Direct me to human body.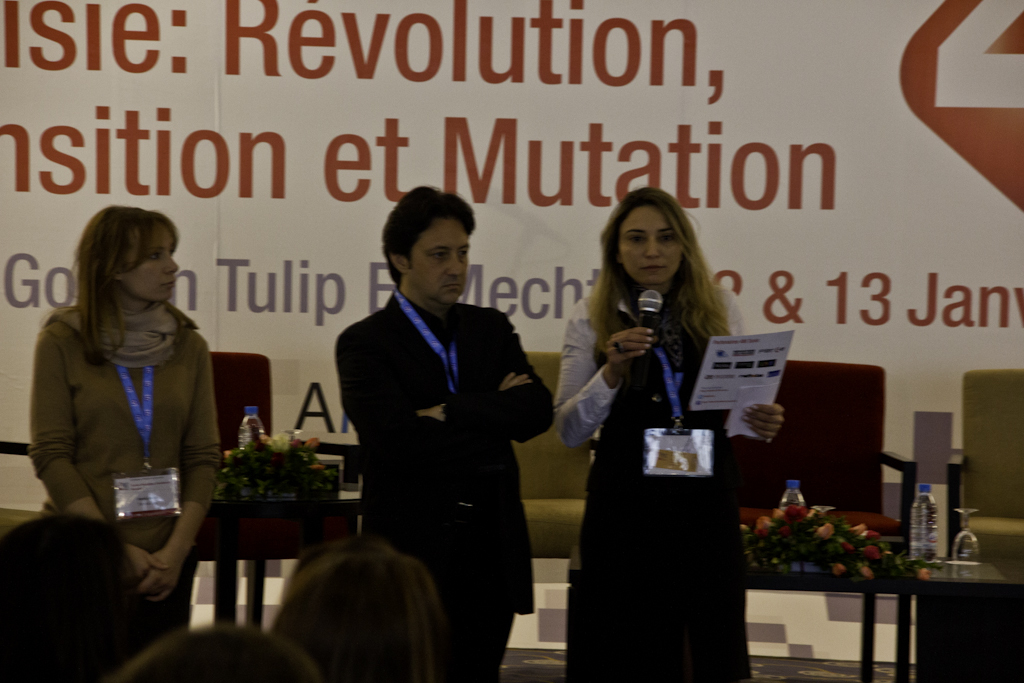
Direction: box(557, 289, 787, 682).
